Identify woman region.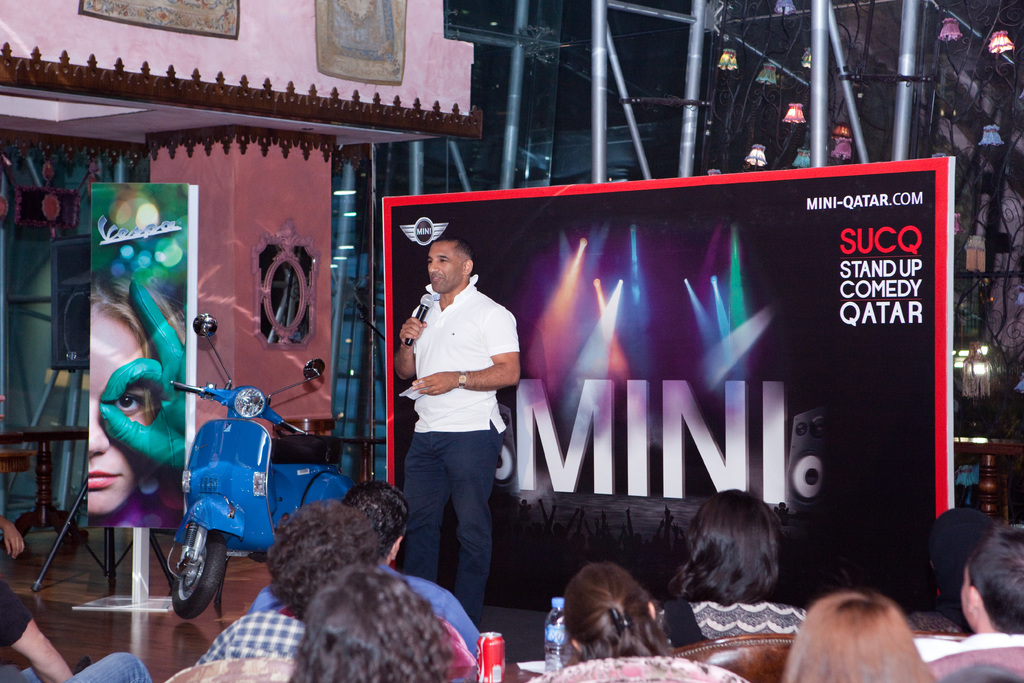
Region: (89, 270, 188, 527).
